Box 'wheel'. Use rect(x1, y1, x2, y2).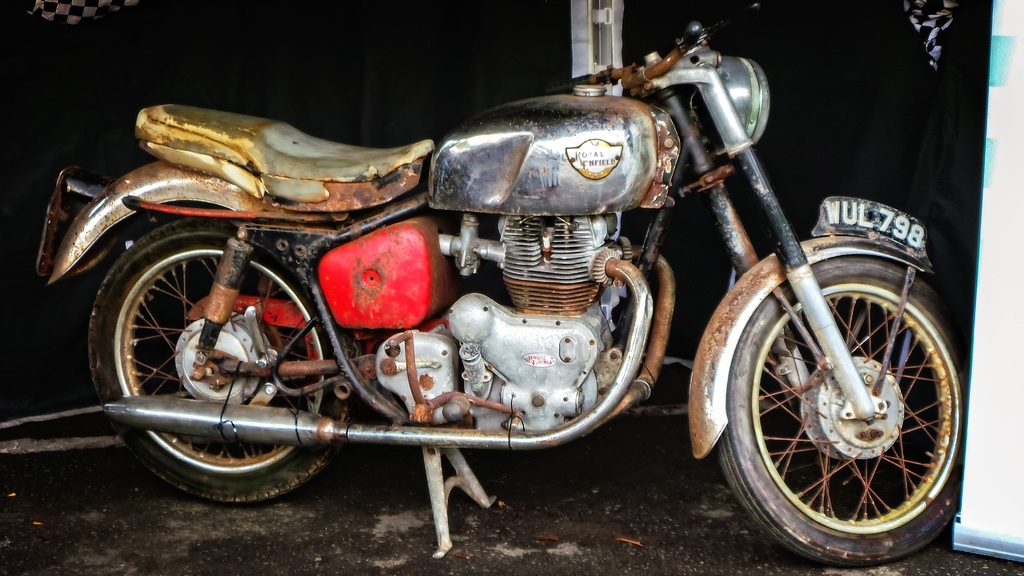
rect(714, 259, 964, 569).
